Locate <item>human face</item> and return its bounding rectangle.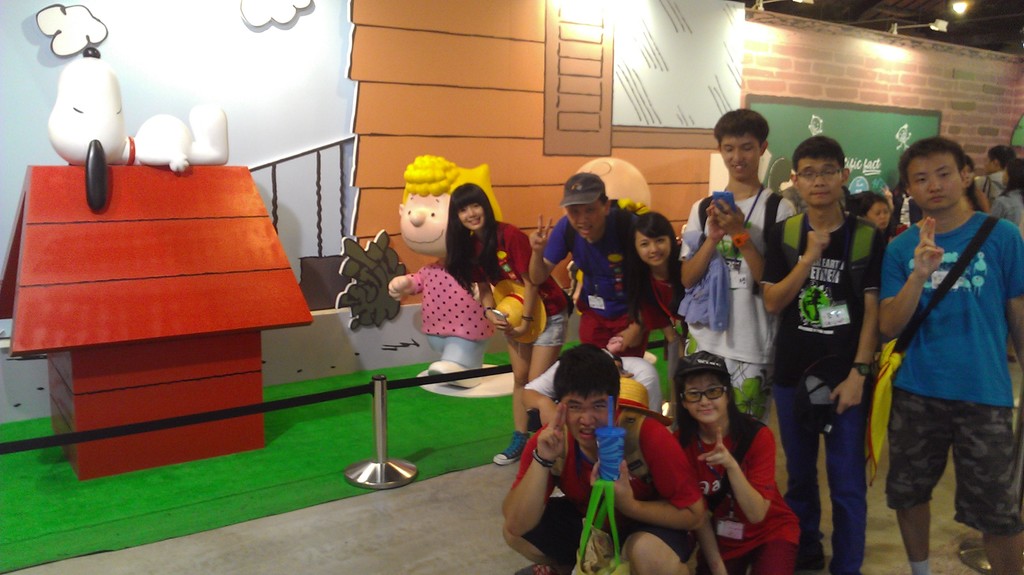
left=866, top=202, right=891, bottom=229.
